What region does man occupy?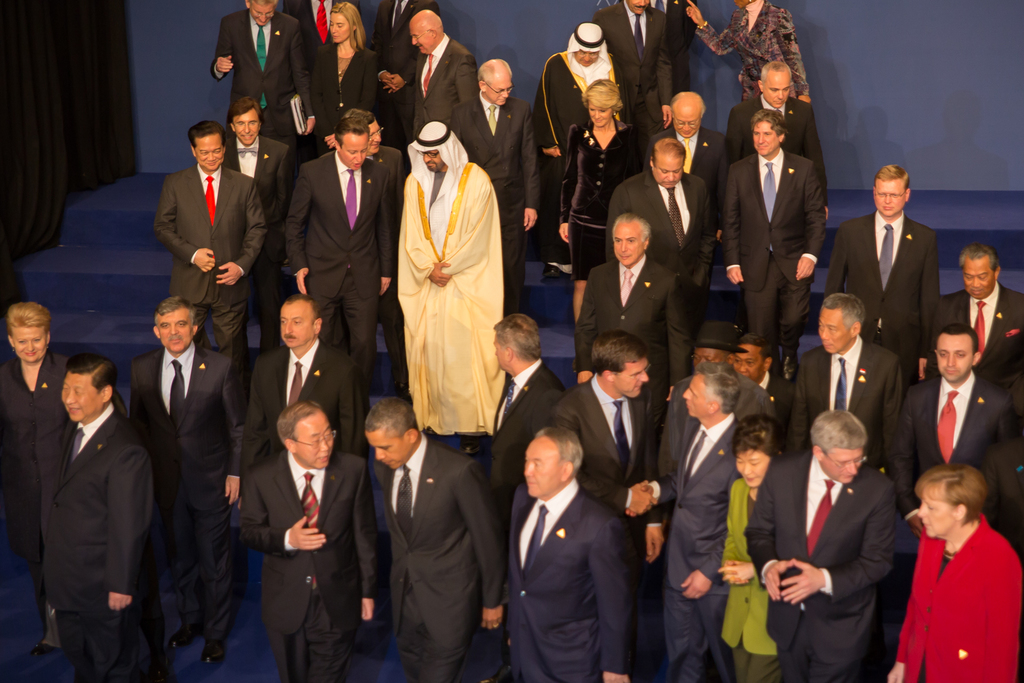
bbox(359, 103, 403, 210).
